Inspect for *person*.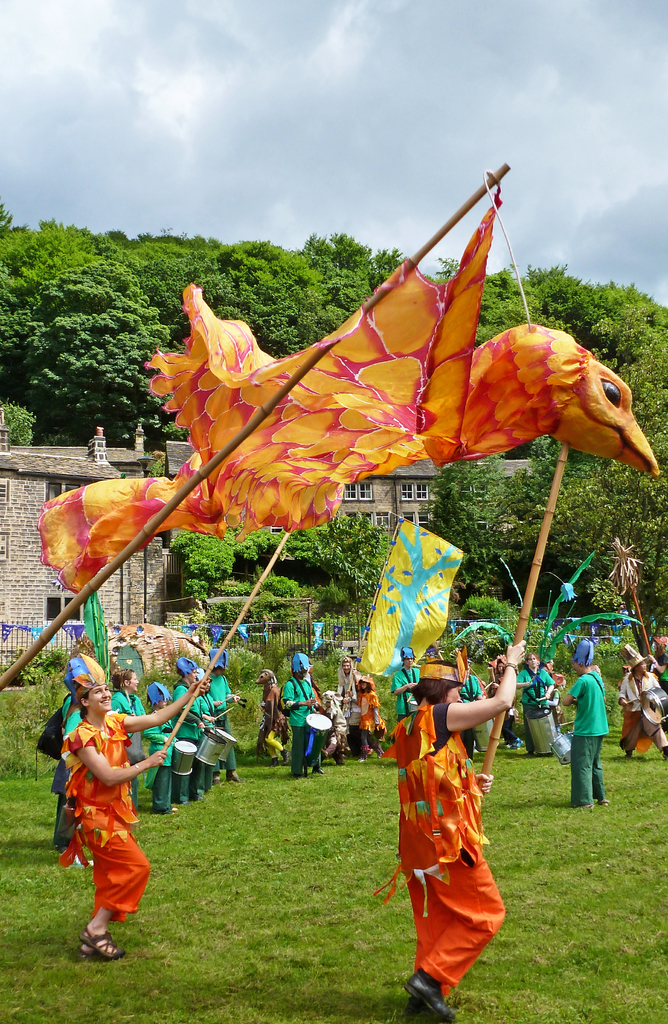
Inspection: box(146, 685, 179, 814).
